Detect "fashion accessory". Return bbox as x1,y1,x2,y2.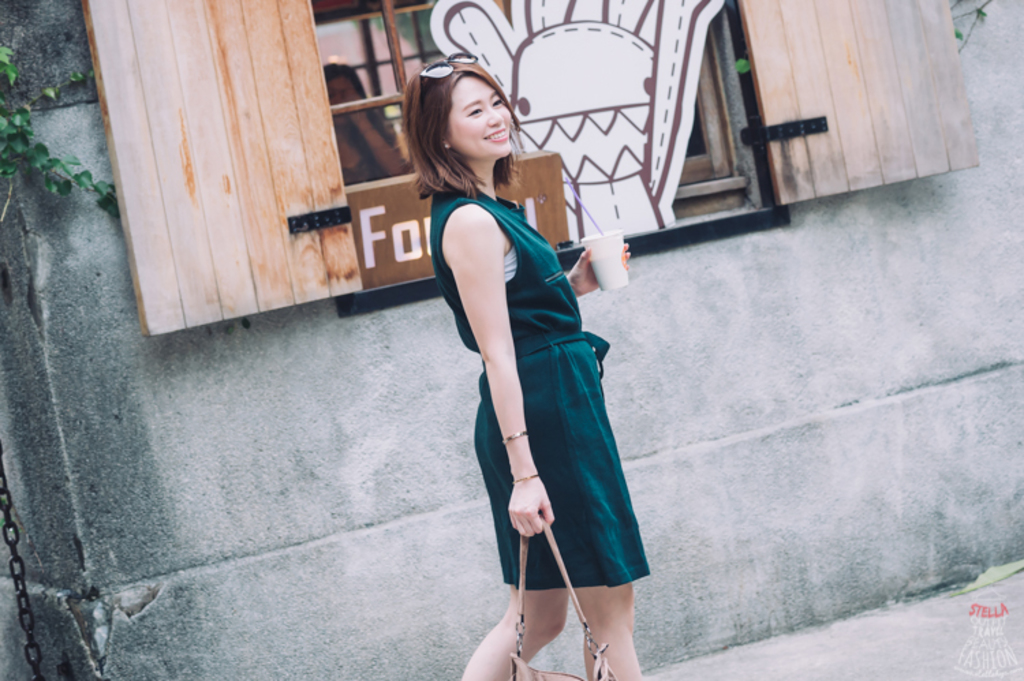
513,464,543,487.
